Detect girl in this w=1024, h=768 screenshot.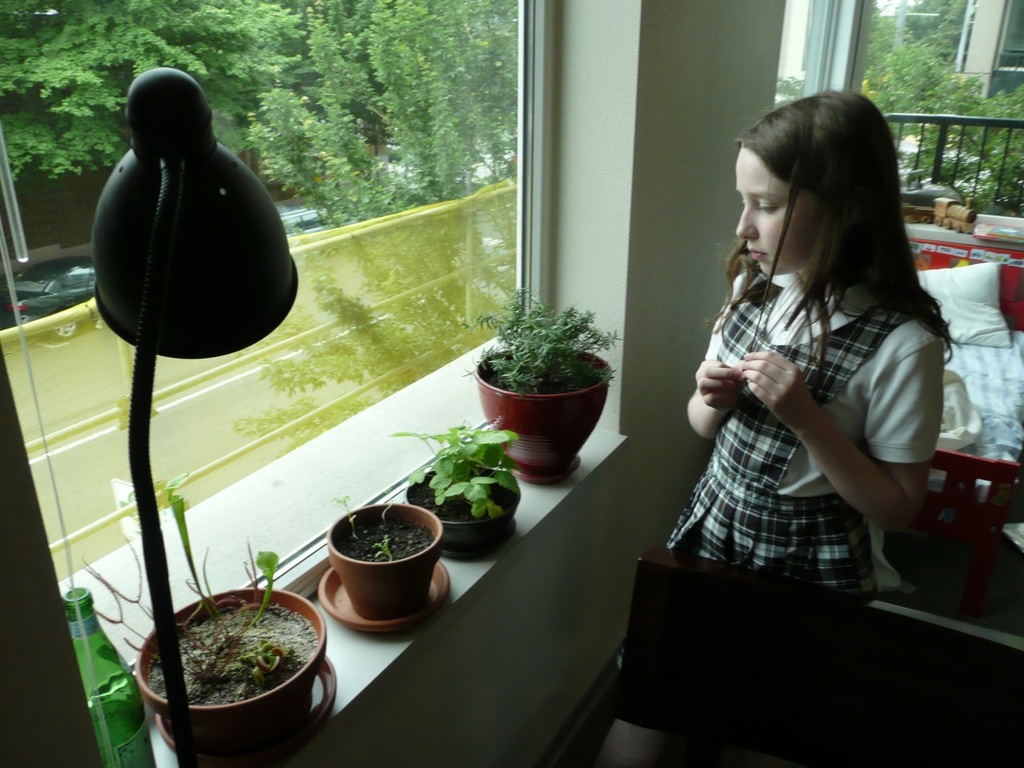
Detection: [x1=666, y1=98, x2=954, y2=600].
